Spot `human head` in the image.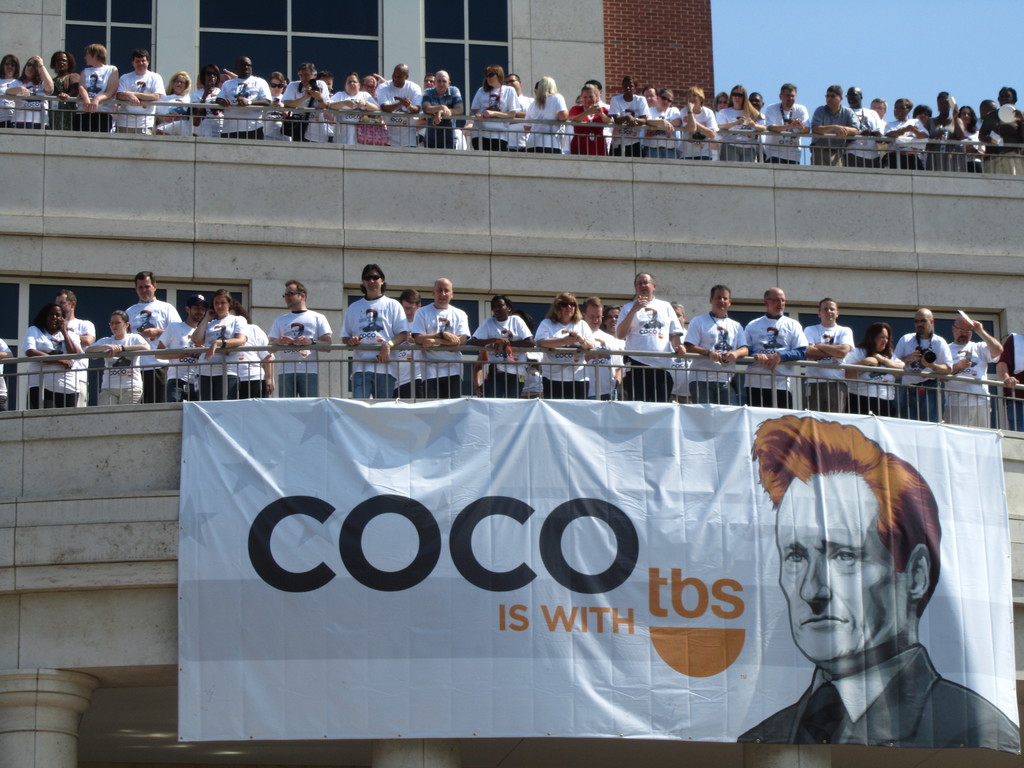
`human head` found at BBox(689, 84, 701, 106).
